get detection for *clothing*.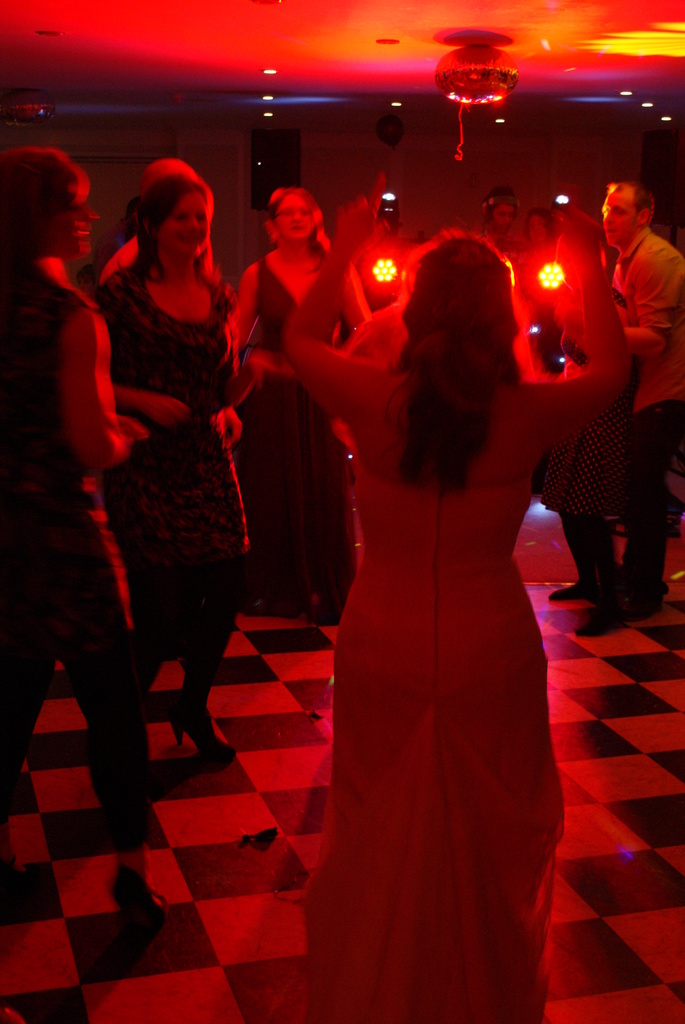
Detection: Rect(535, 276, 634, 519).
